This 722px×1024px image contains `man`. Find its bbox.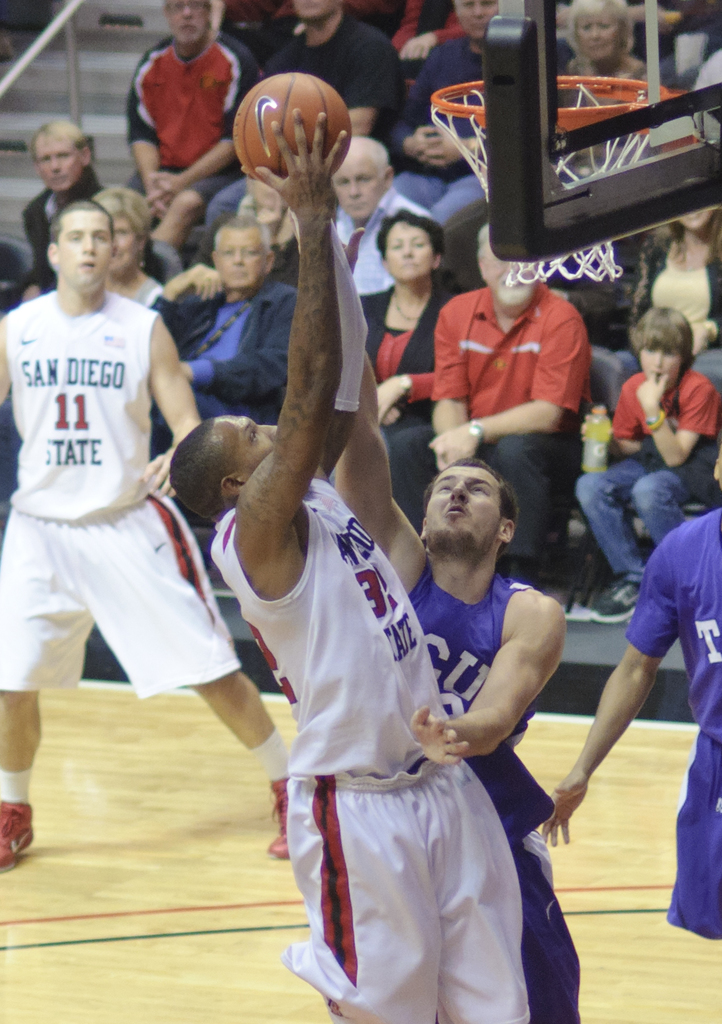
[x1=237, y1=0, x2=421, y2=138].
